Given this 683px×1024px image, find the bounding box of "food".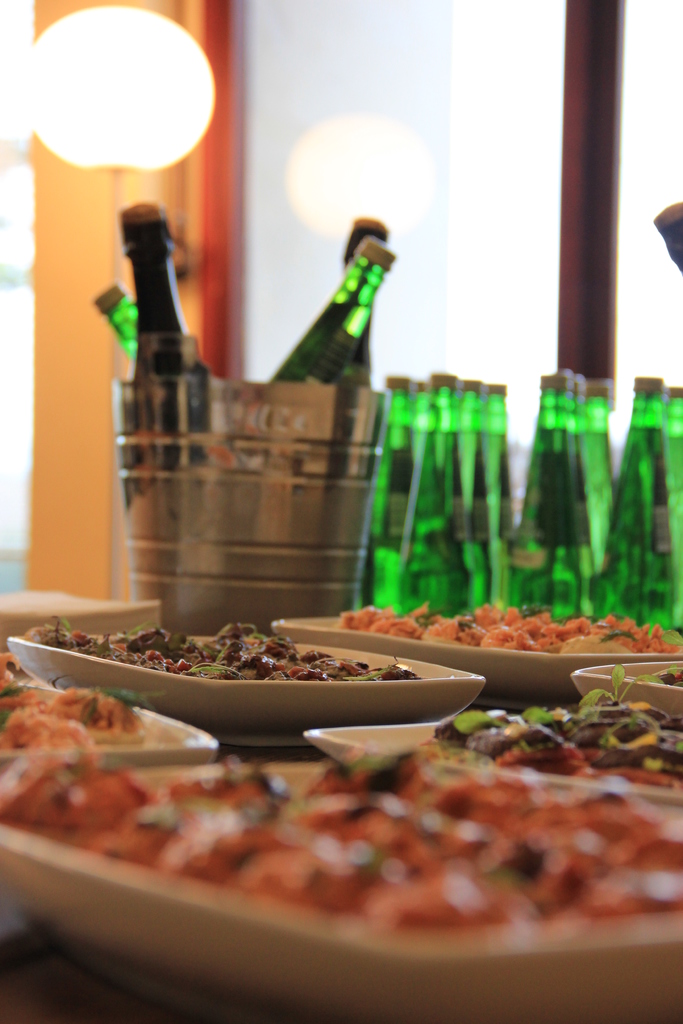
rect(0, 748, 682, 1000).
